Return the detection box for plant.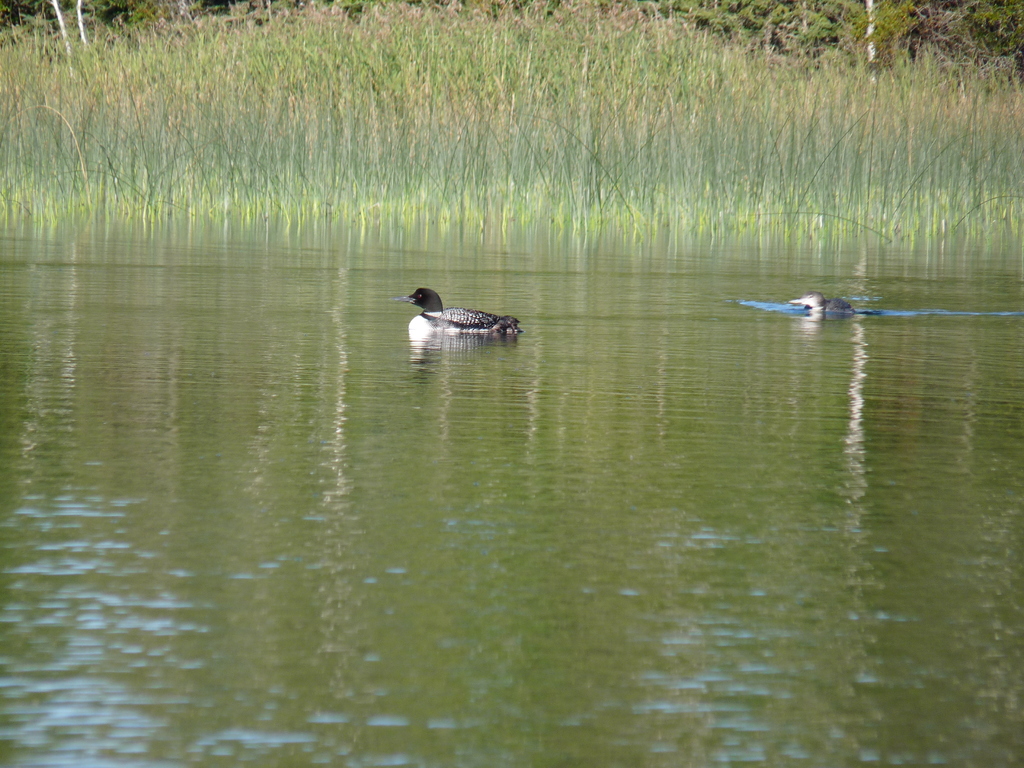
x1=0 y1=0 x2=1023 y2=249.
